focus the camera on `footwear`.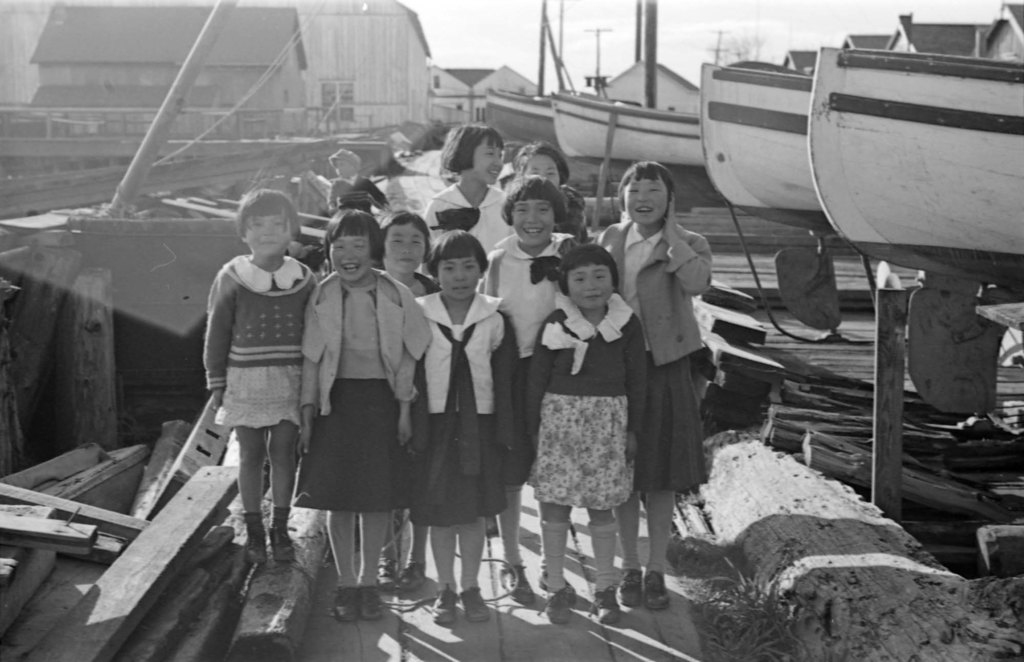
Focus region: (left=329, top=586, right=360, bottom=630).
